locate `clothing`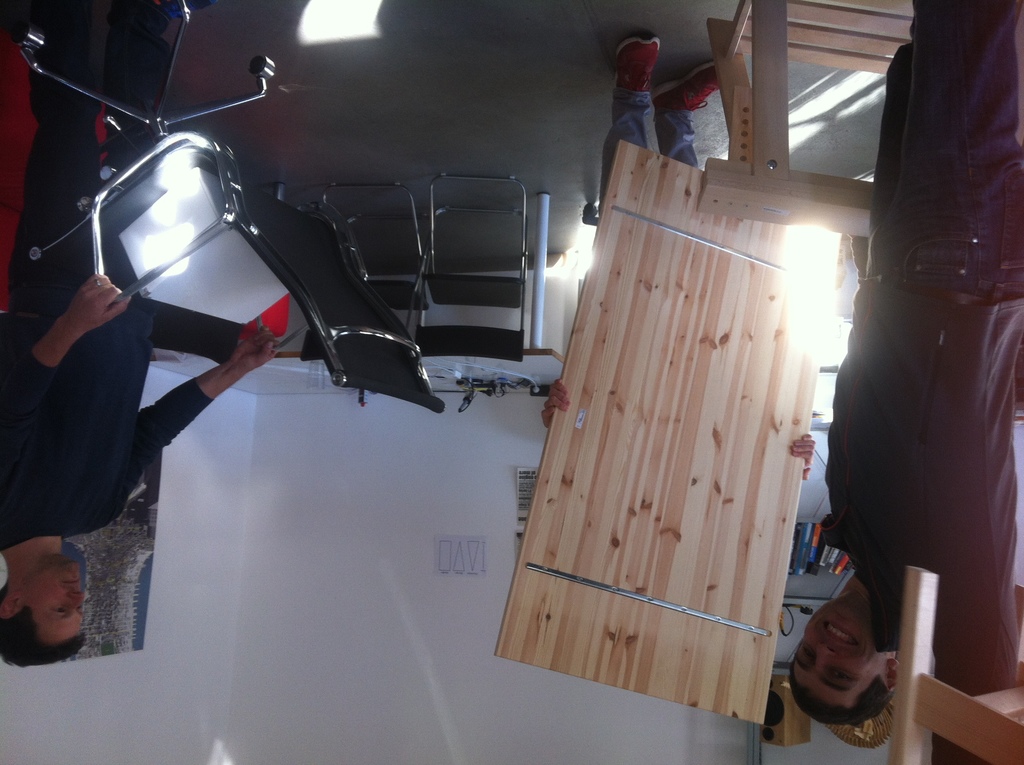
598 88 703 214
